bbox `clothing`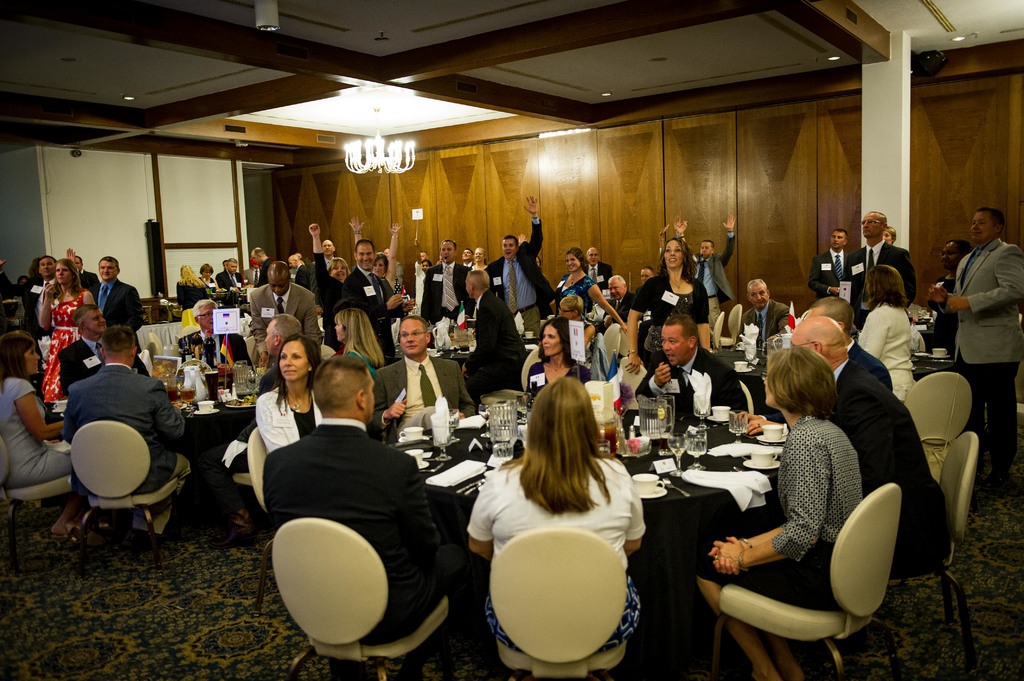
(946,232,1023,472)
